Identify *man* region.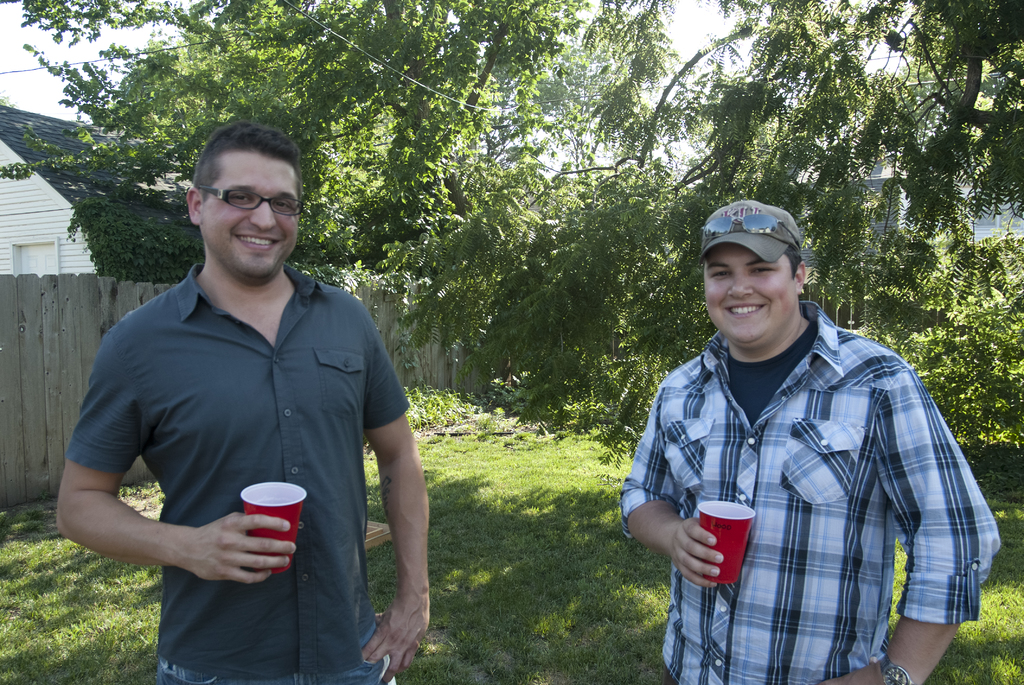
Region: l=623, t=199, r=1002, b=684.
